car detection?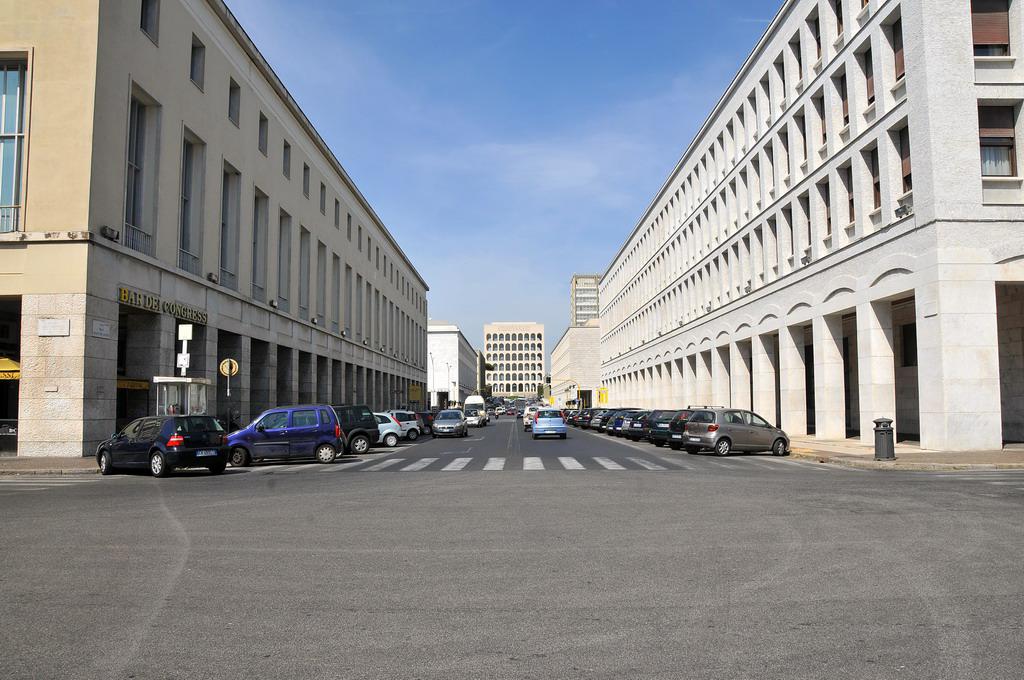
(524, 404, 569, 441)
